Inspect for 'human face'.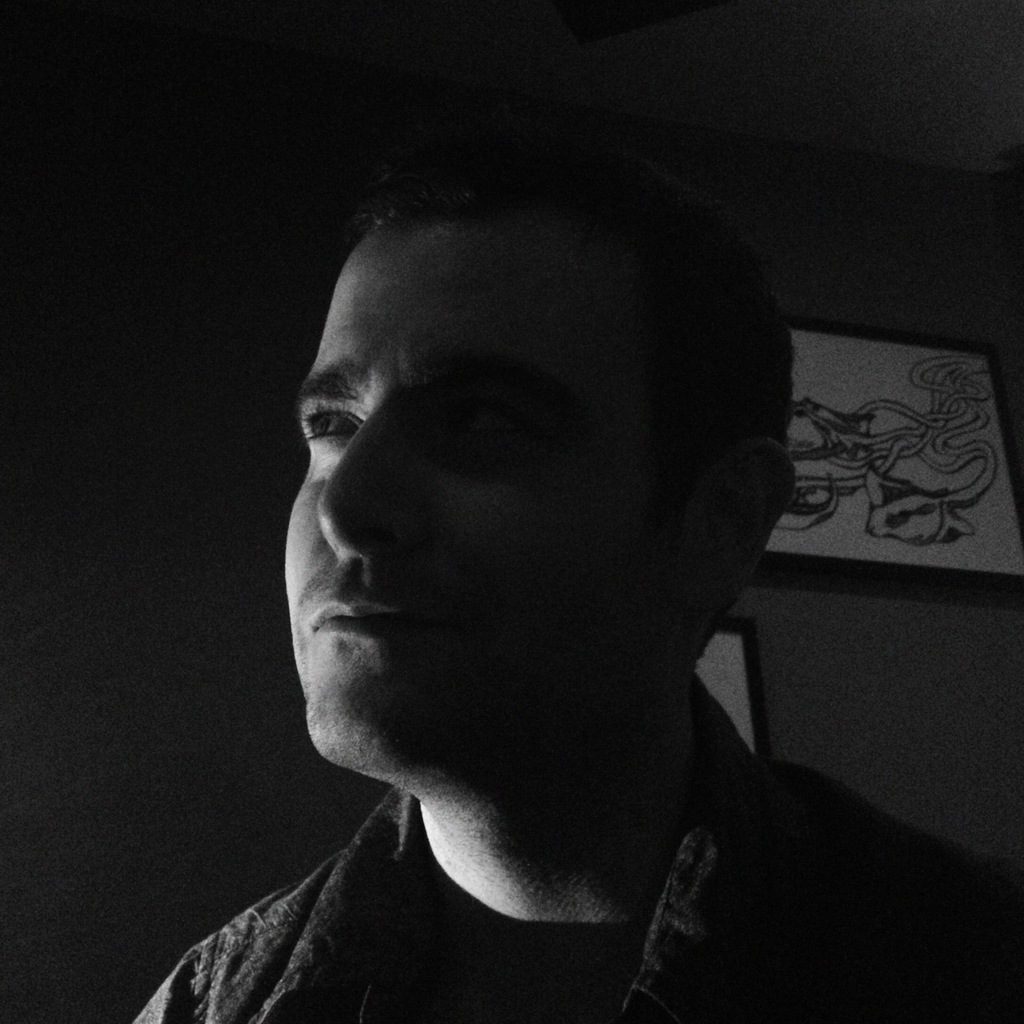
Inspection: 286,220,686,774.
